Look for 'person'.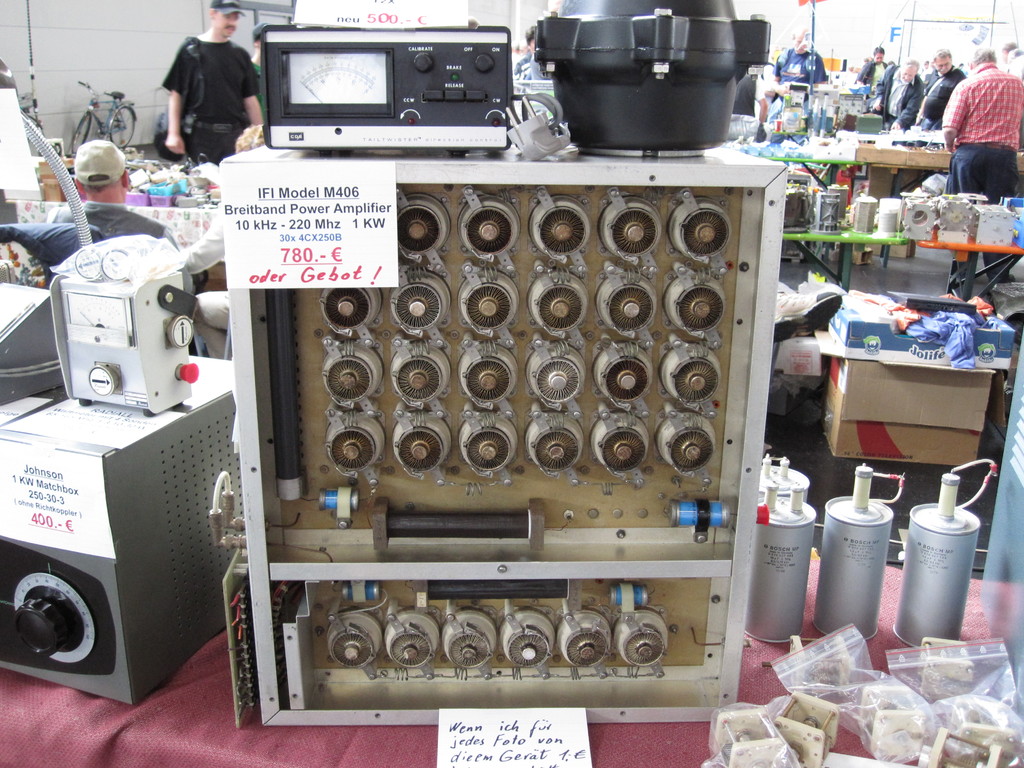
Found: x1=915, y1=47, x2=964, y2=131.
